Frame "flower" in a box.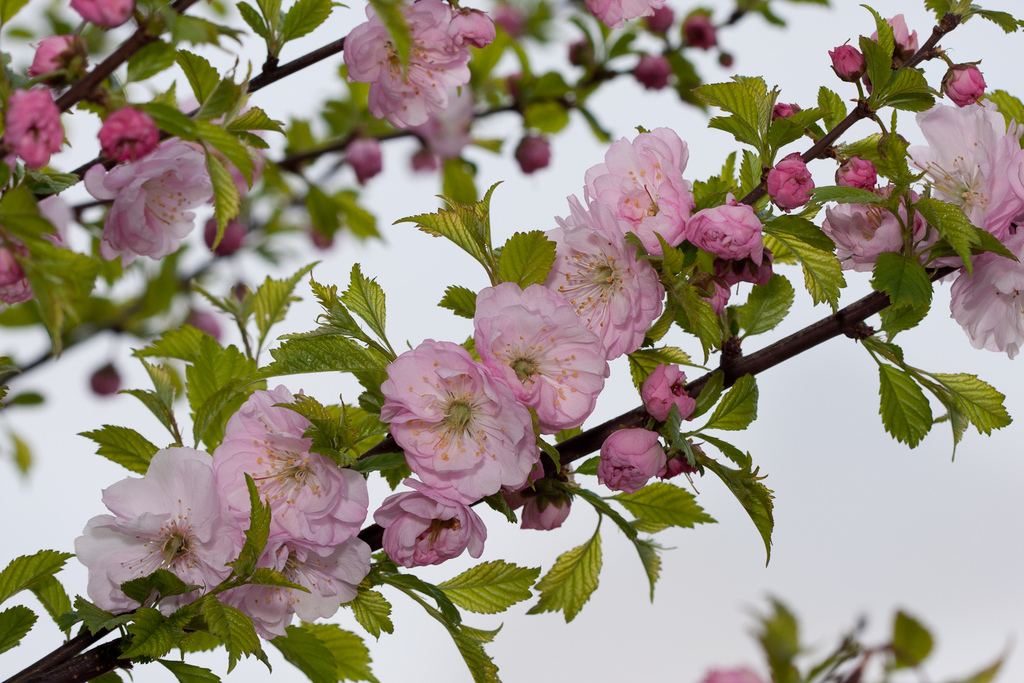
x1=378 y1=475 x2=484 y2=588.
